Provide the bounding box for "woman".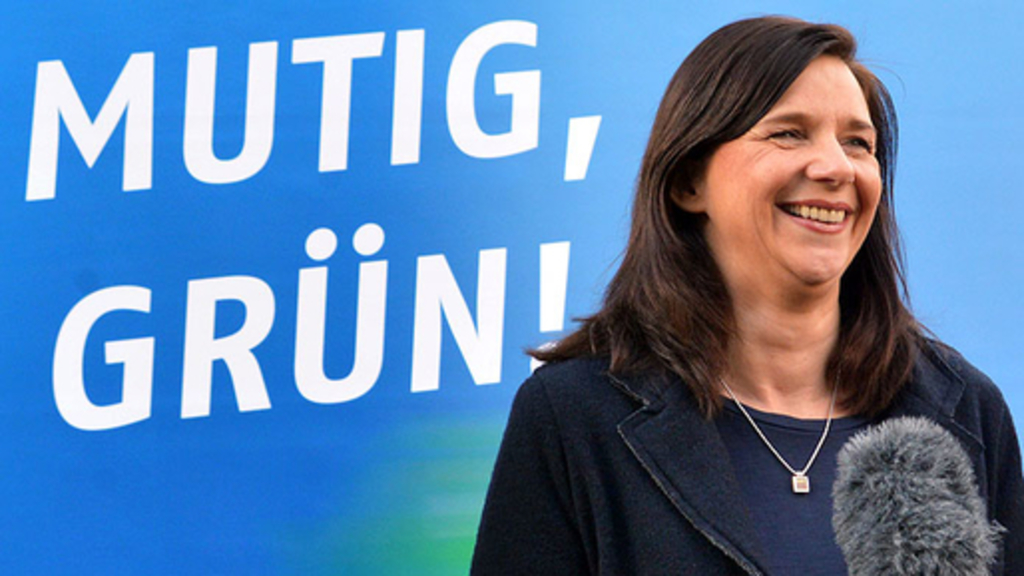
locate(488, 16, 1014, 575).
